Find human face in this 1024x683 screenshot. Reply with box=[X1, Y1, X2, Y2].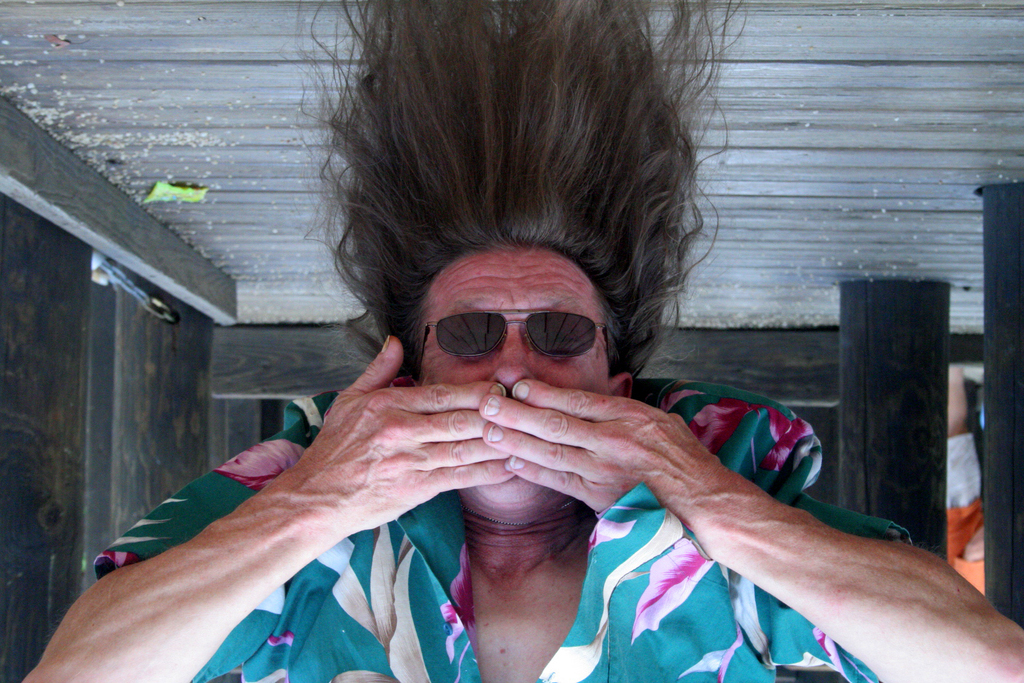
box=[426, 240, 604, 504].
